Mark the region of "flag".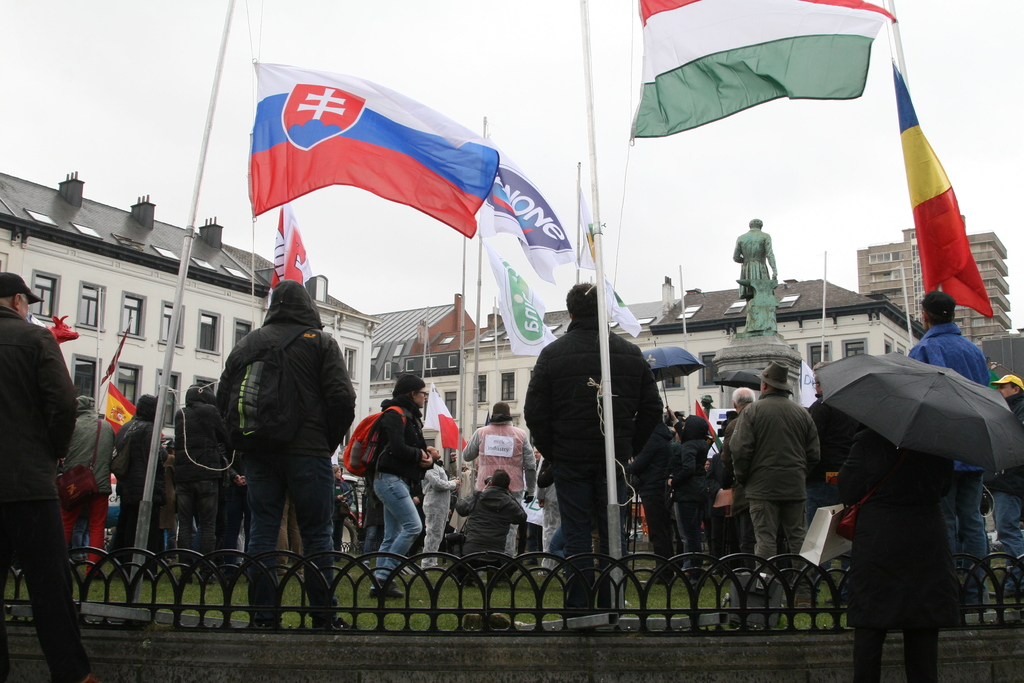
Region: bbox=[893, 70, 998, 319].
